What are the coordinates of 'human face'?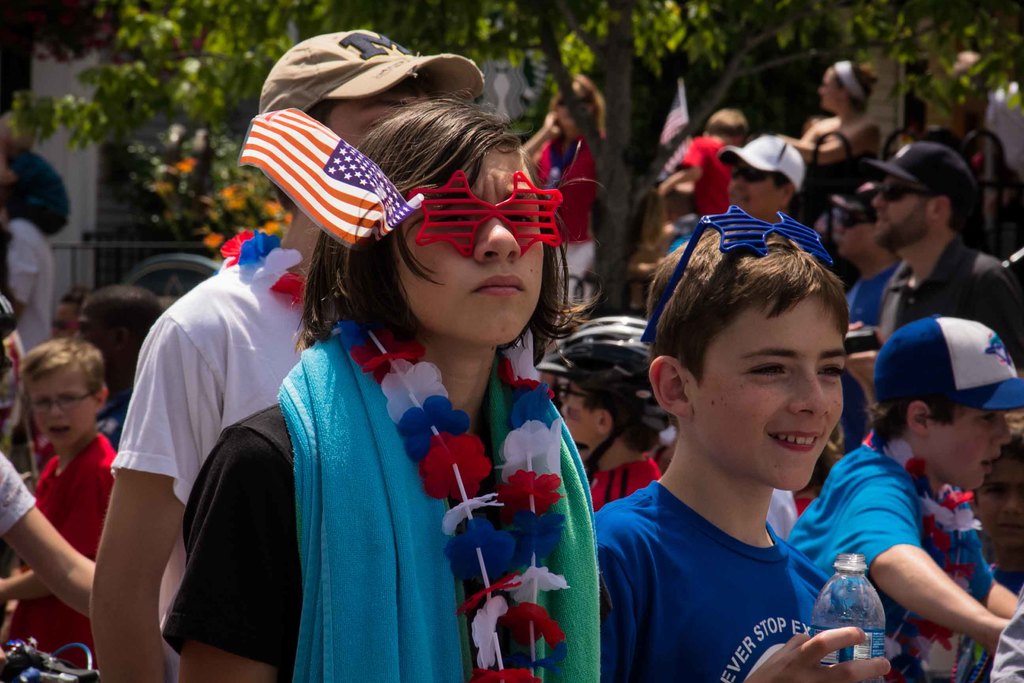
l=726, t=163, r=778, b=219.
